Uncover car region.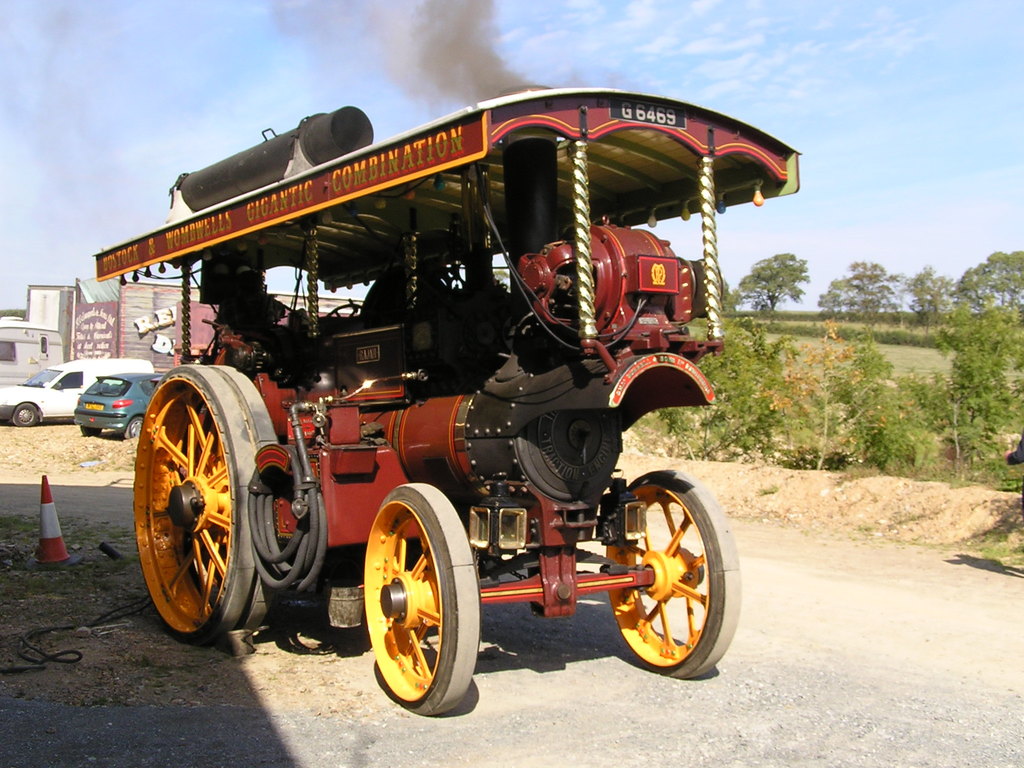
Uncovered: bbox=(75, 371, 169, 436).
